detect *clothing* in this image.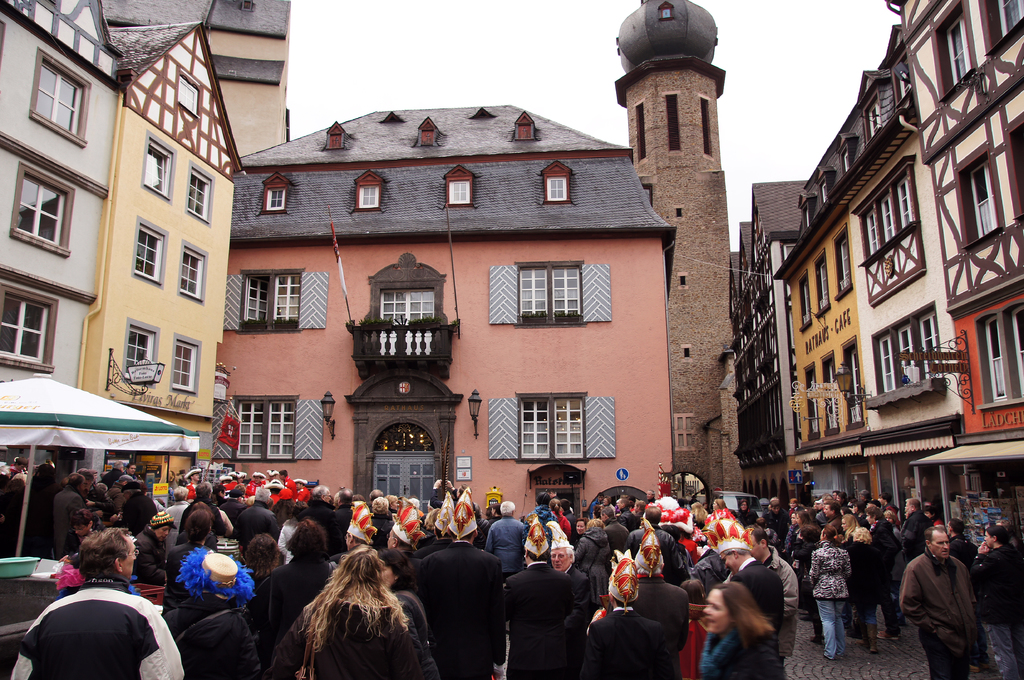
Detection: 573/566/596/590.
